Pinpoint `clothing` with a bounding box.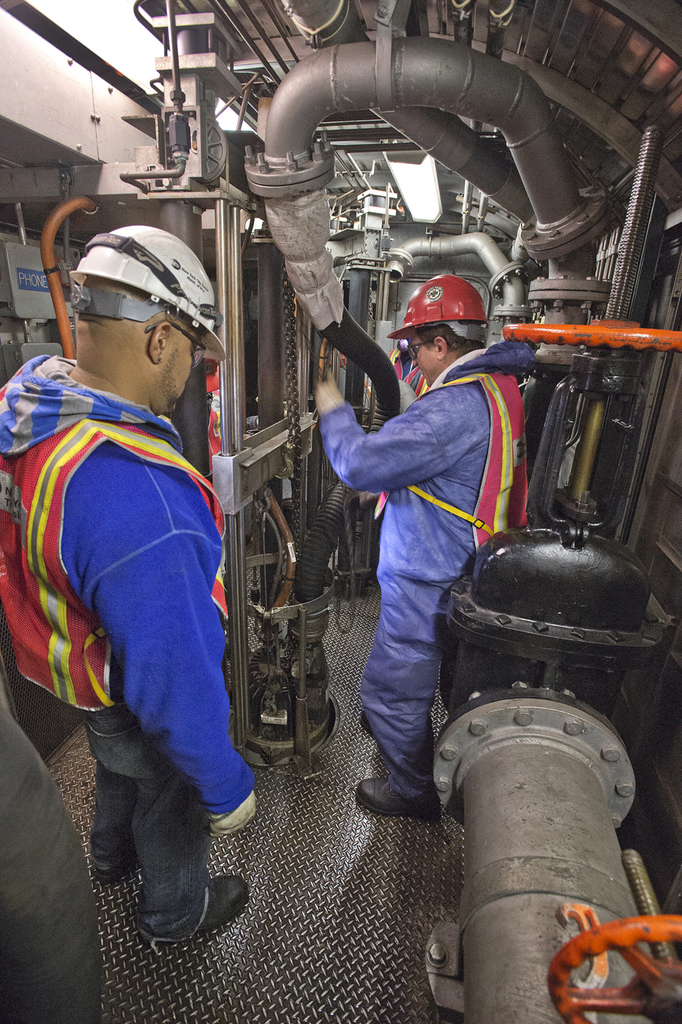
locate(378, 353, 431, 398).
